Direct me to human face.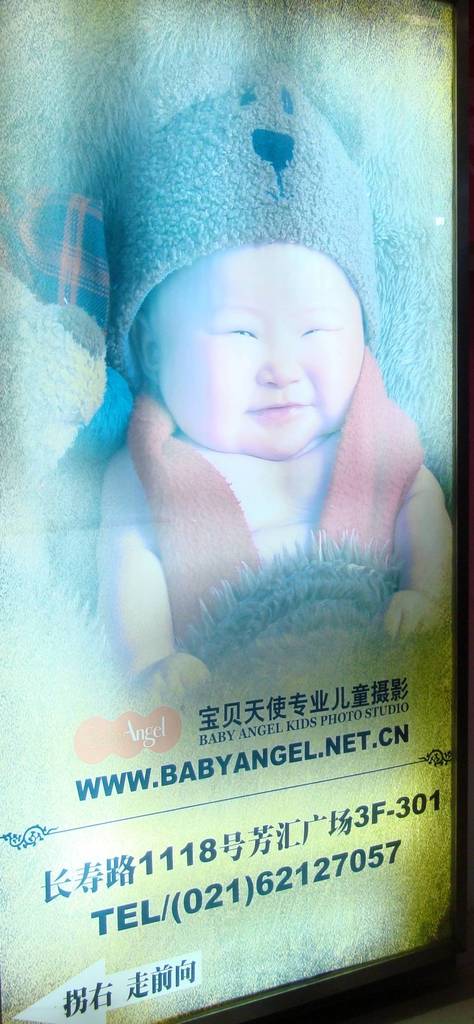
Direction: (139, 241, 366, 461).
